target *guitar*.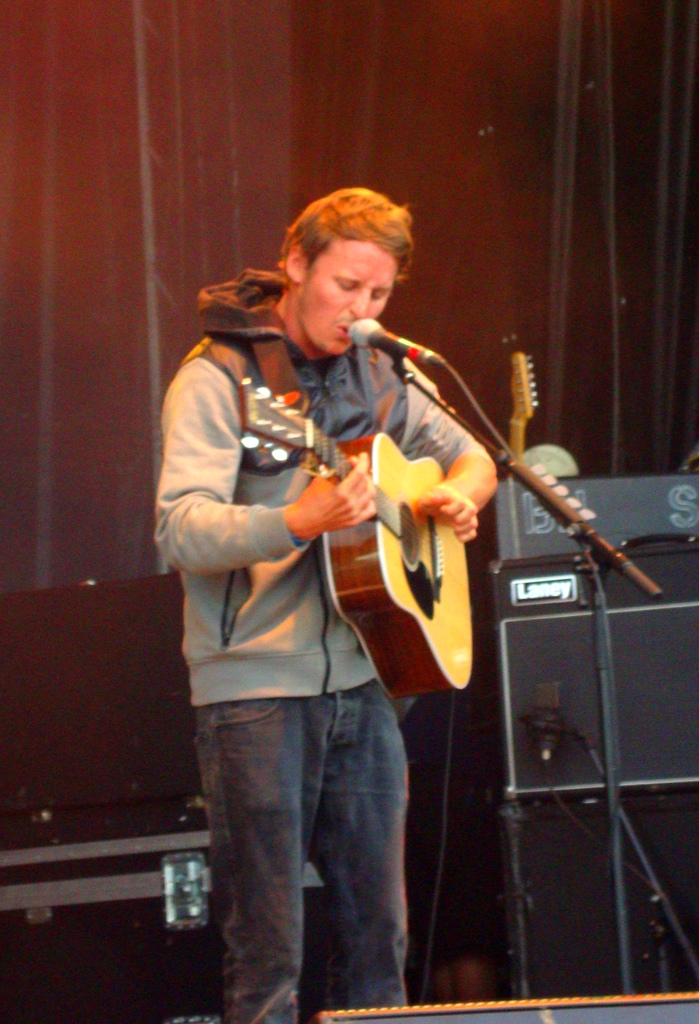
Target region: (left=238, top=370, right=472, bottom=703).
